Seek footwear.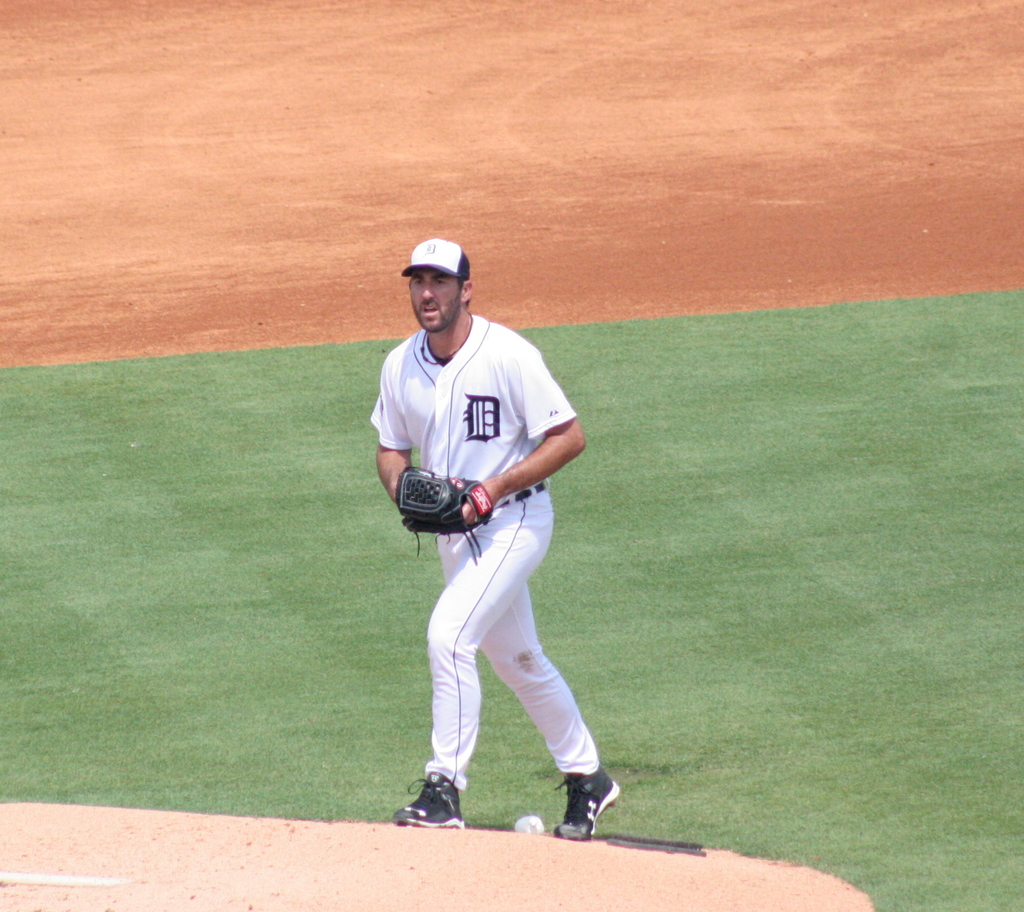
bbox(538, 769, 618, 852).
